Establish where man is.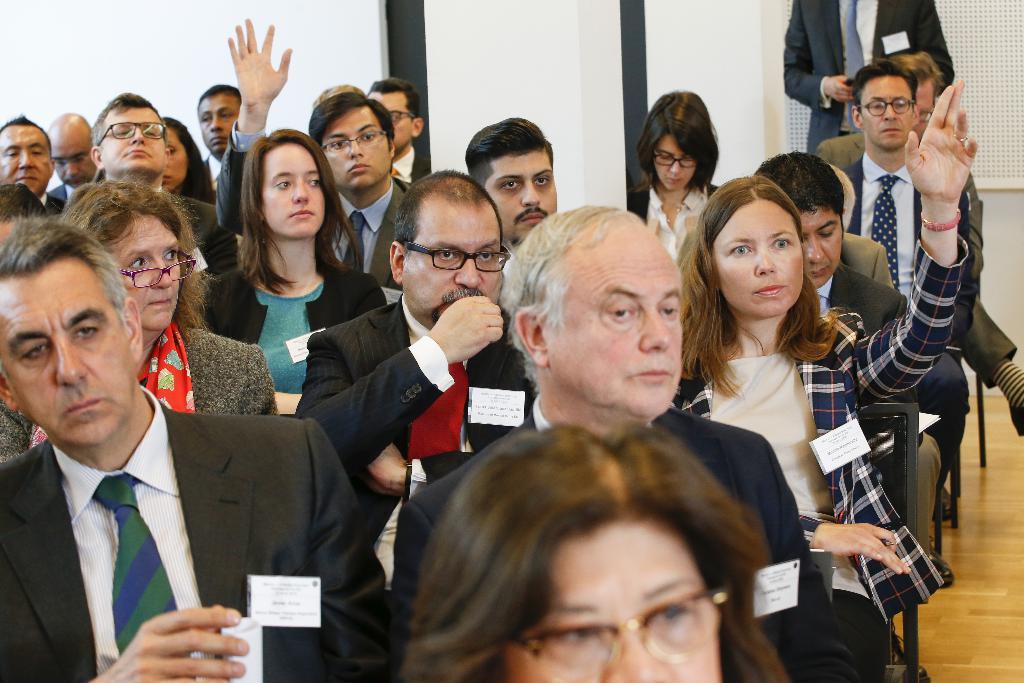
Established at [x1=39, y1=101, x2=105, y2=201].
